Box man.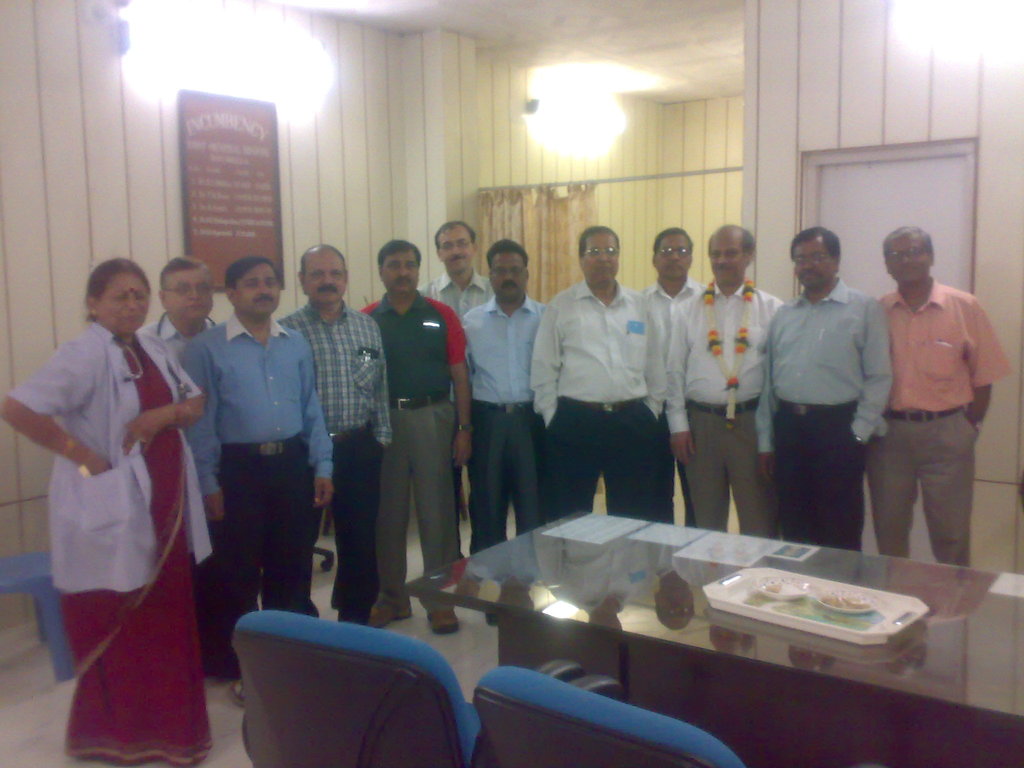
(419,221,495,479).
